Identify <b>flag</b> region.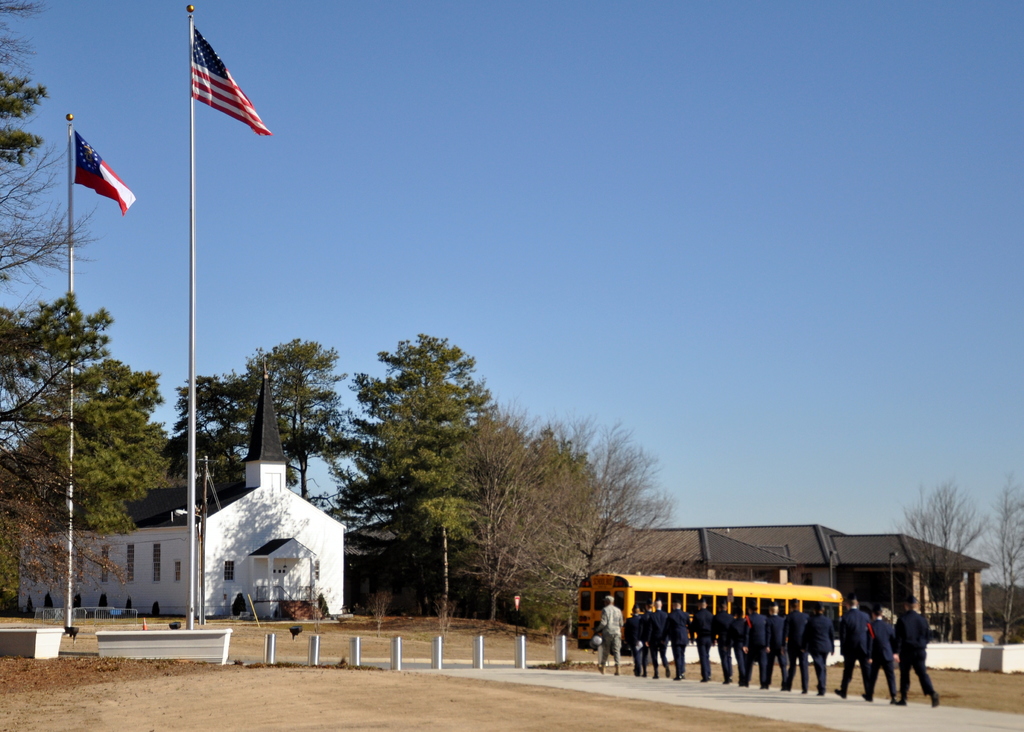
Region: [72, 126, 140, 211].
